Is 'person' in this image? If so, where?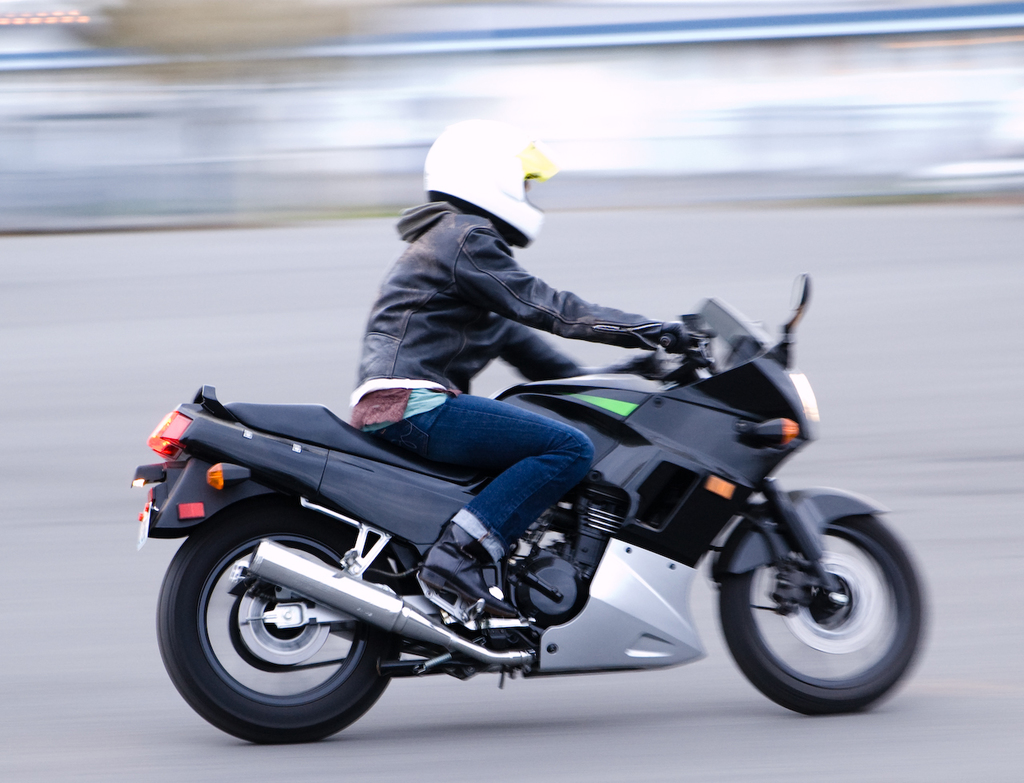
Yes, at x1=346, y1=125, x2=668, y2=551.
